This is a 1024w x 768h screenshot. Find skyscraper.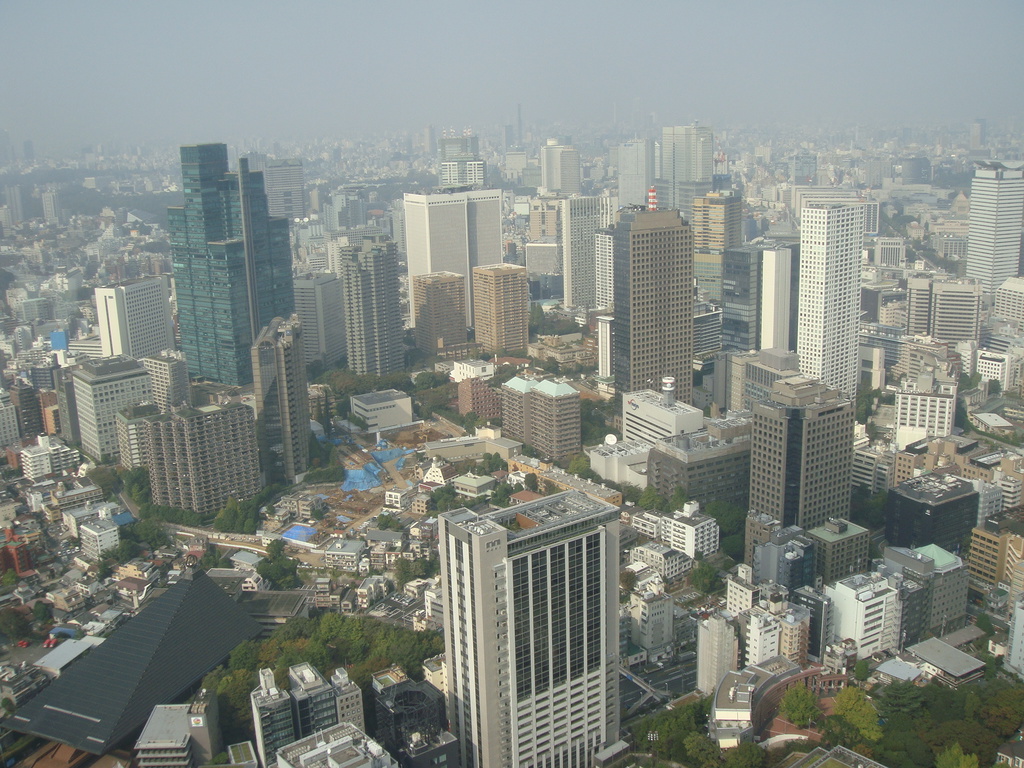
Bounding box: <region>110, 385, 266, 520</region>.
